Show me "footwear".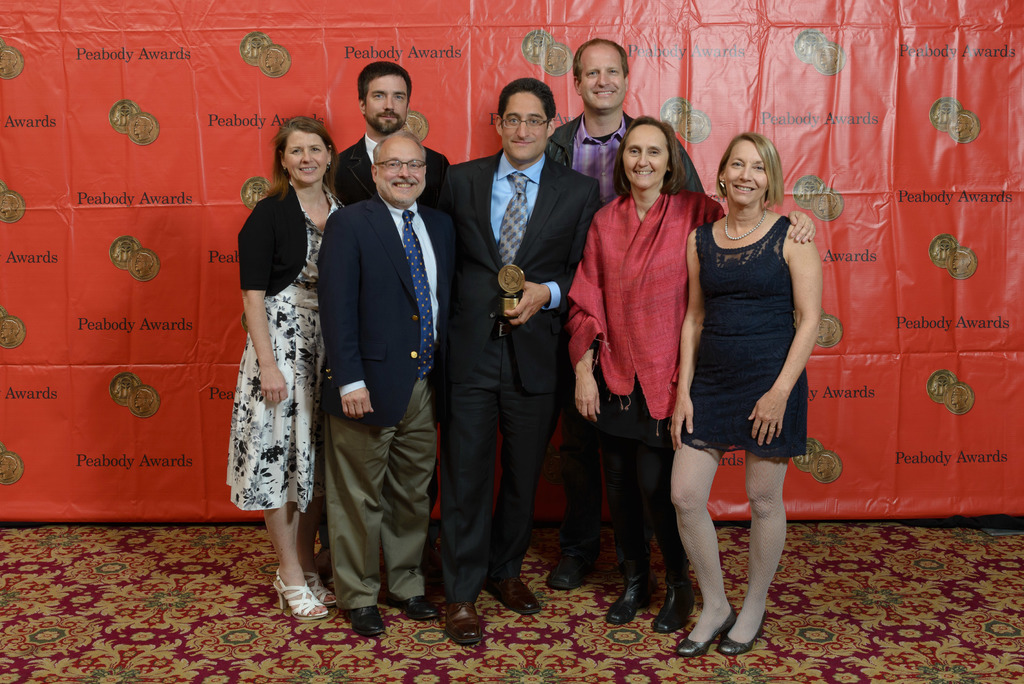
"footwear" is here: pyautogui.locateOnScreen(486, 576, 541, 617).
